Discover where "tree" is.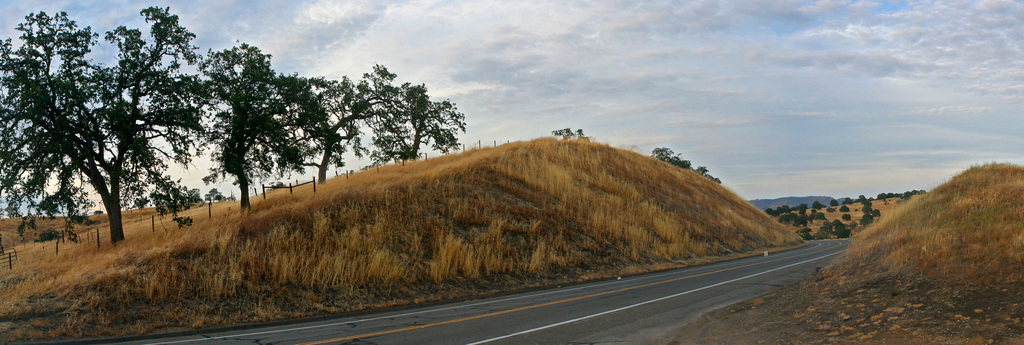
Discovered at {"left": 17, "top": 33, "right": 269, "bottom": 258}.
